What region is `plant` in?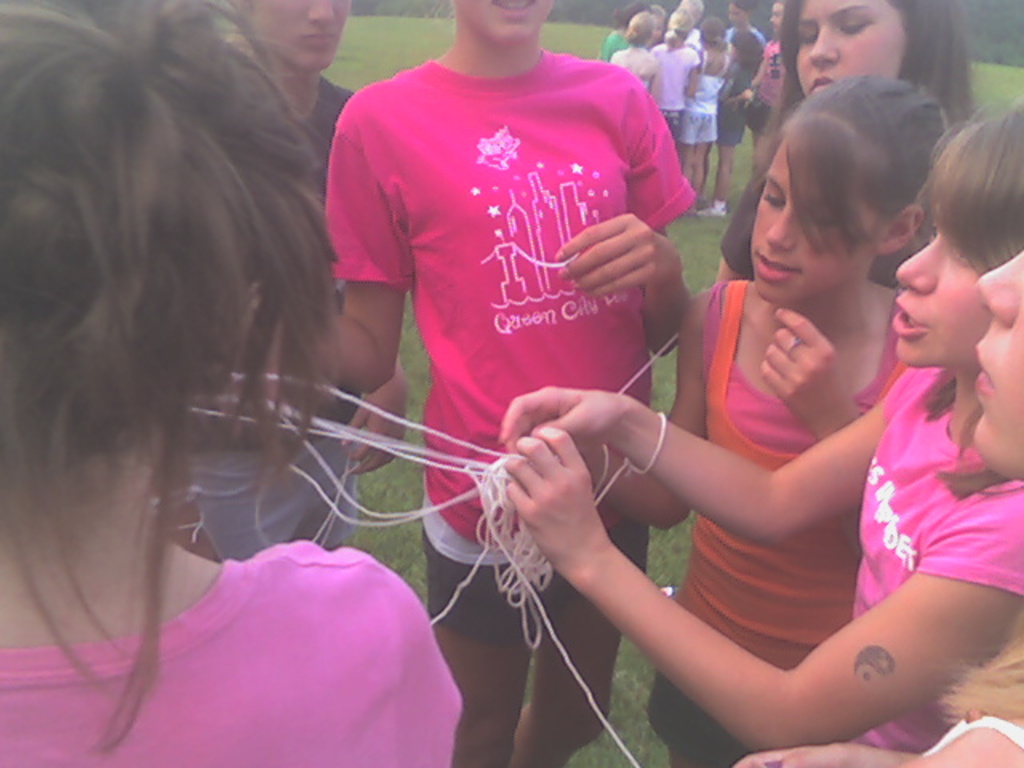
Rect(966, 54, 1022, 115).
